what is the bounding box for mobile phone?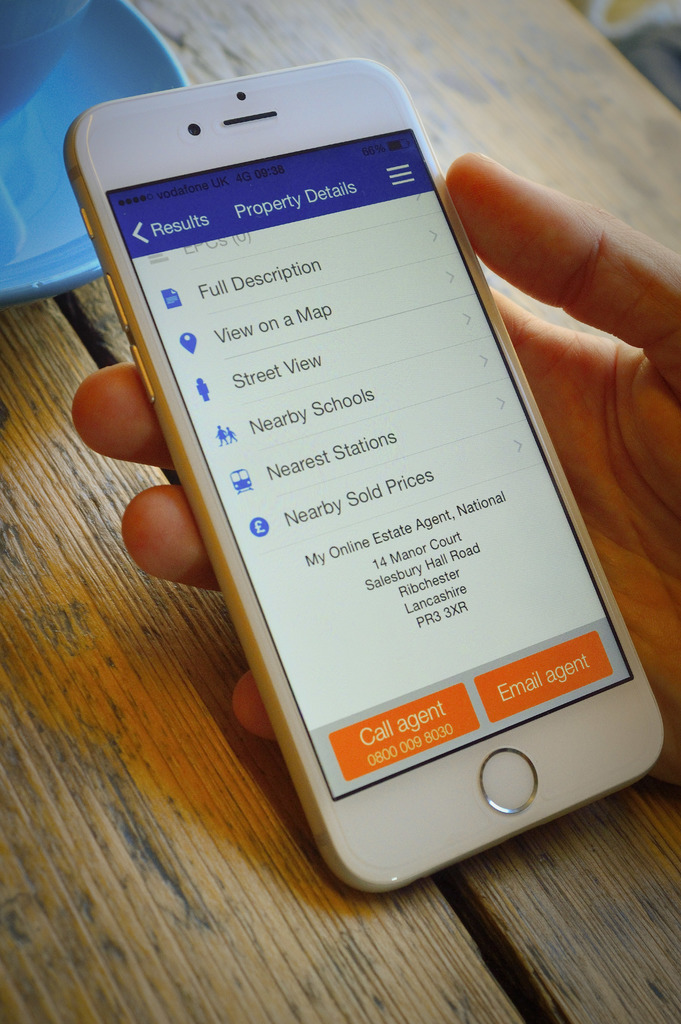
{"left": 57, "top": 88, "right": 637, "bottom": 870}.
